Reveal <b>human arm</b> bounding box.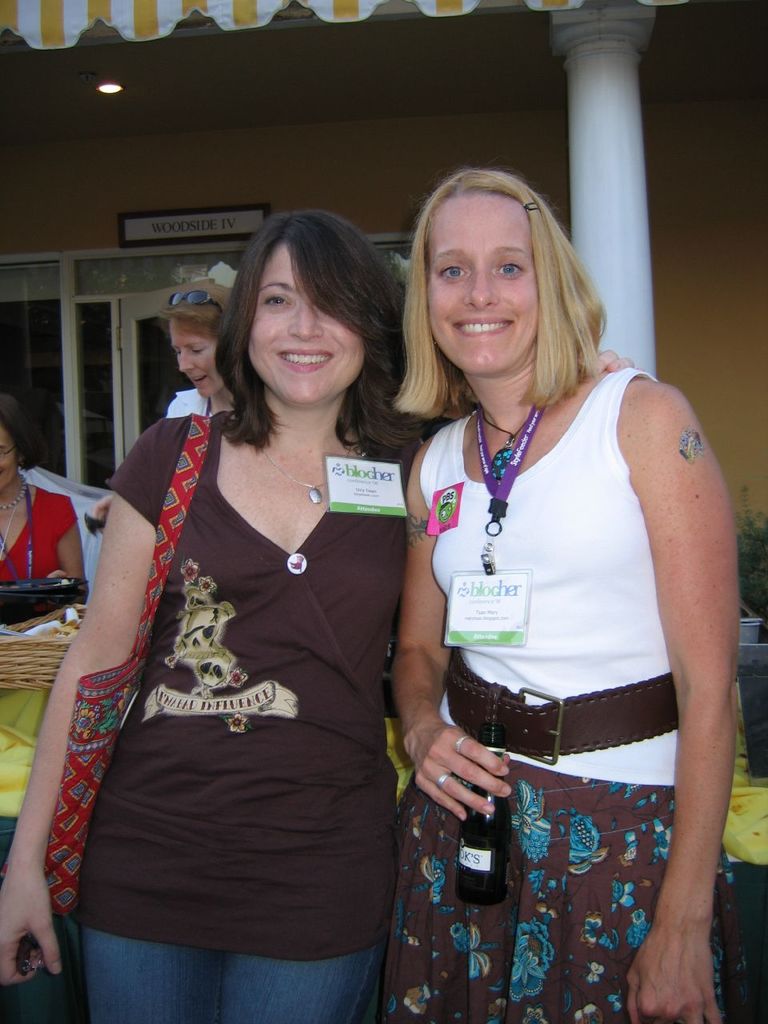
Revealed: pyautogui.locateOnScreen(0, 420, 160, 986).
